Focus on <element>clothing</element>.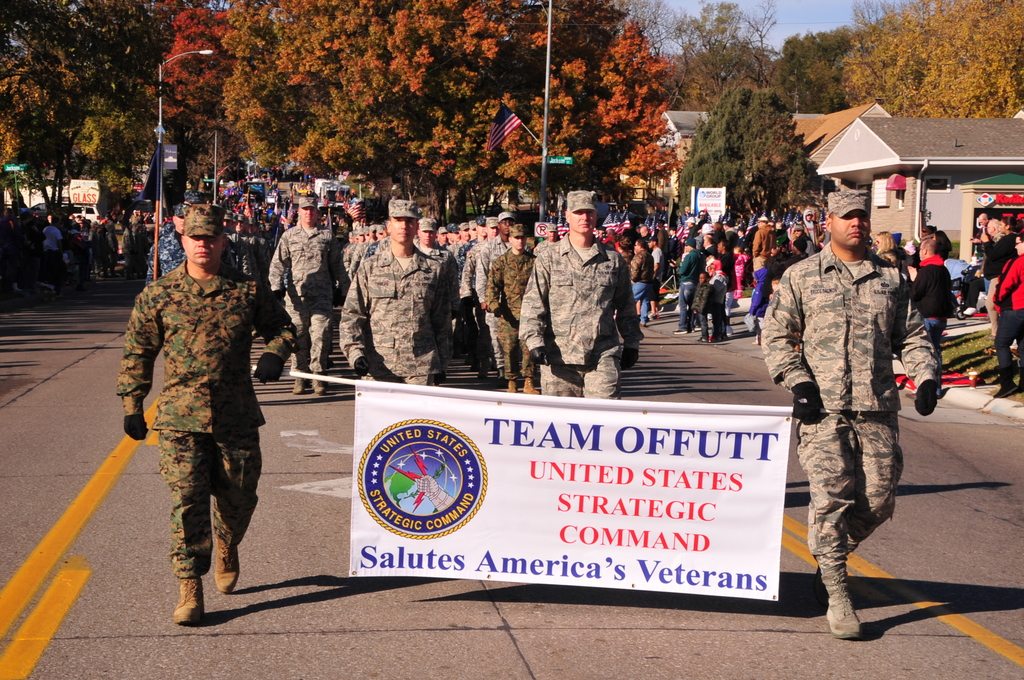
Focused at bbox(673, 248, 707, 332).
